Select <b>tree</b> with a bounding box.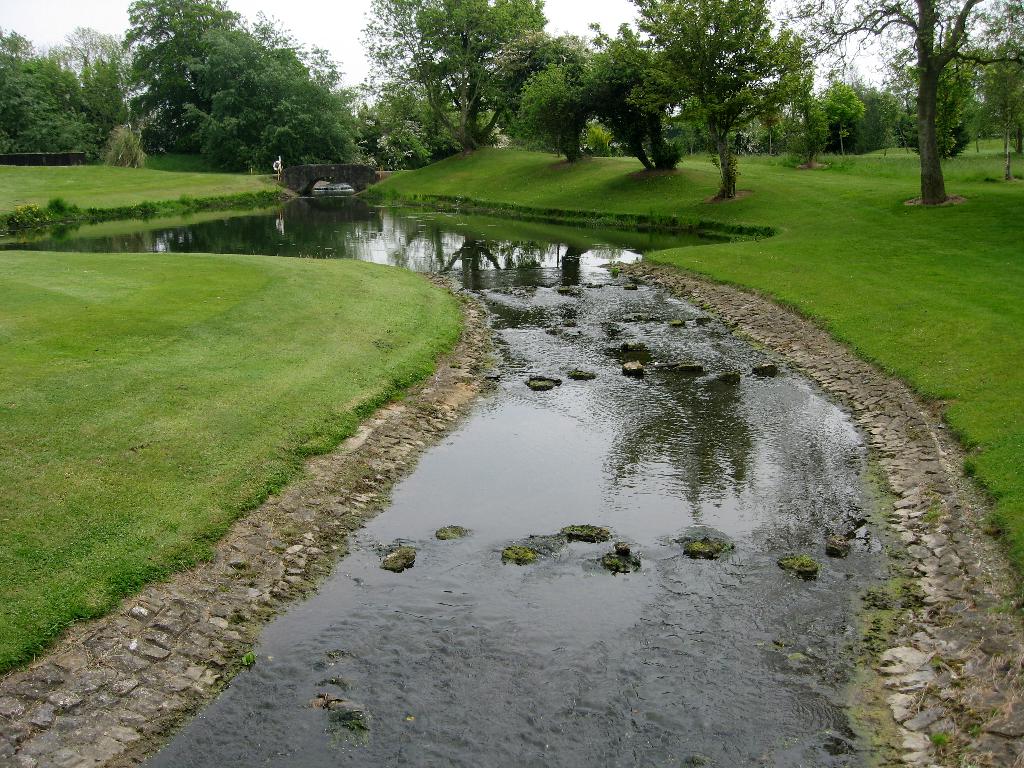
box(369, 77, 461, 168).
